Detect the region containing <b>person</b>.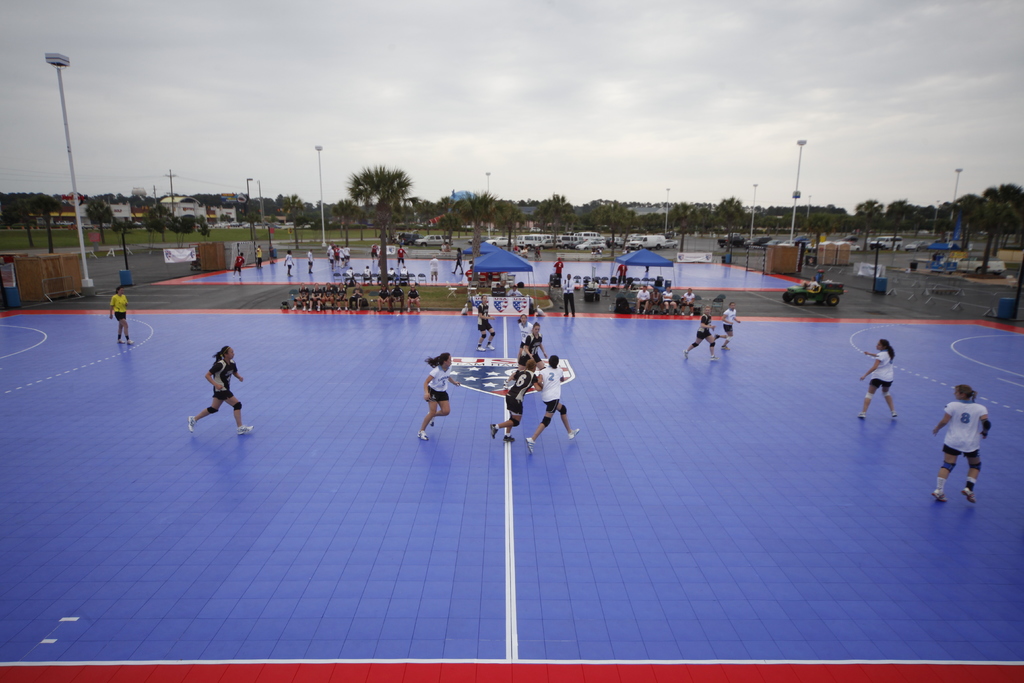
locate(678, 308, 719, 362).
